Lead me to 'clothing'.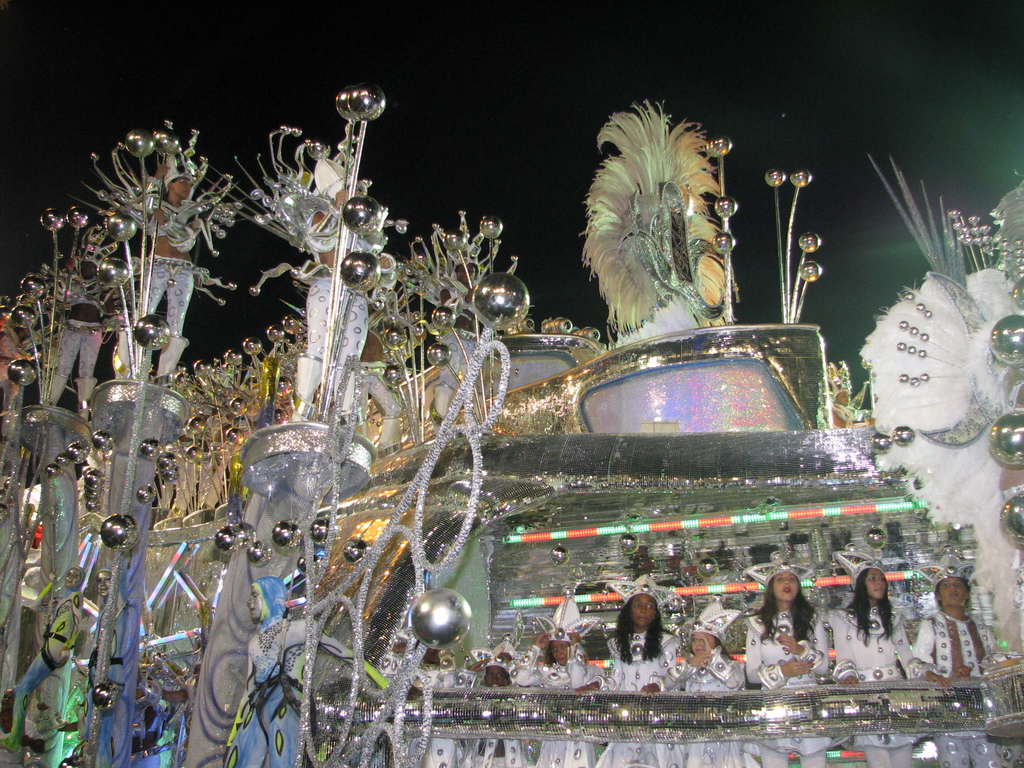
Lead to box(518, 636, 598, 767).
